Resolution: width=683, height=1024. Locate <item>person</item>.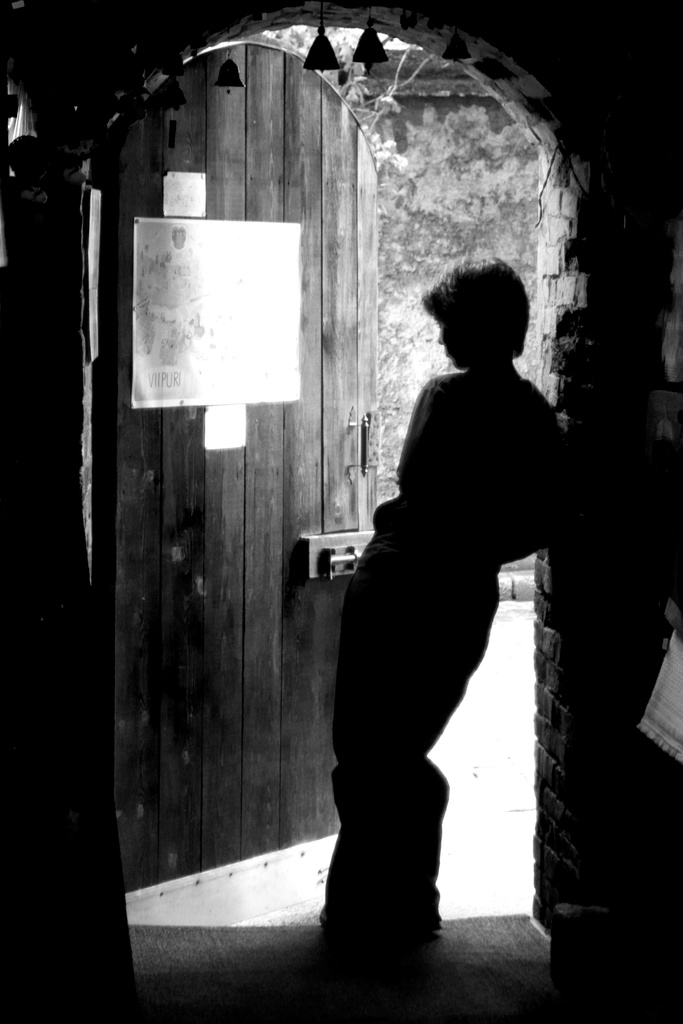
detection(327, 200, 577, 954).
